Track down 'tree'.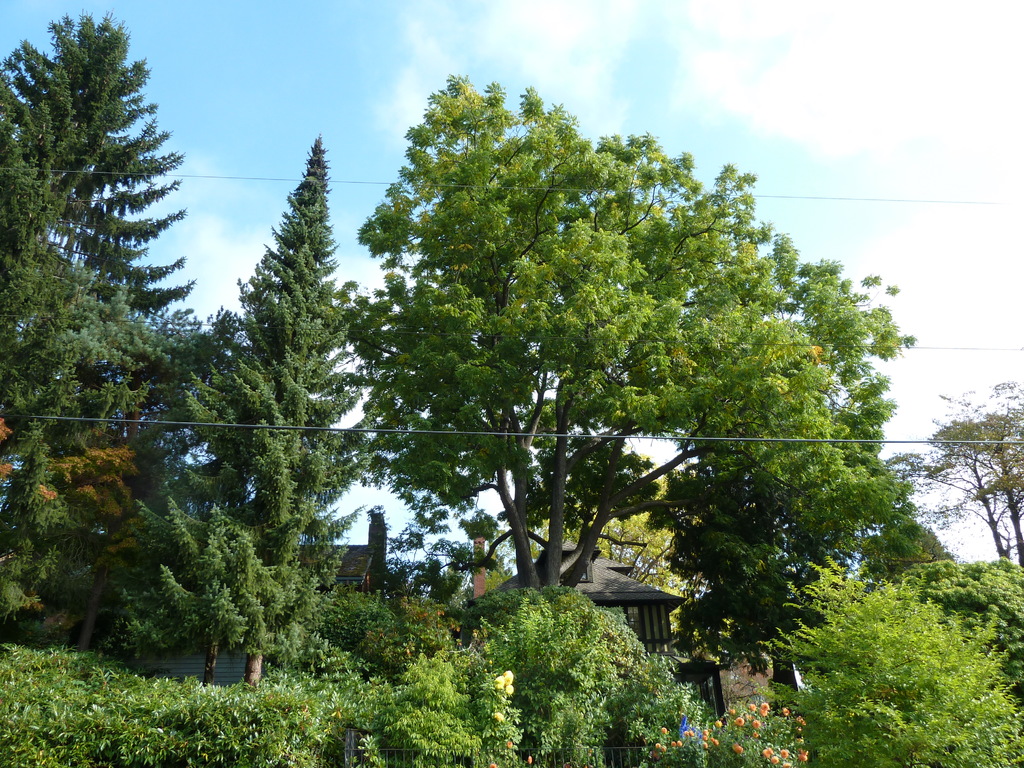
Tracked to [x1=952, y1=390, x2=1023, y2=557].
